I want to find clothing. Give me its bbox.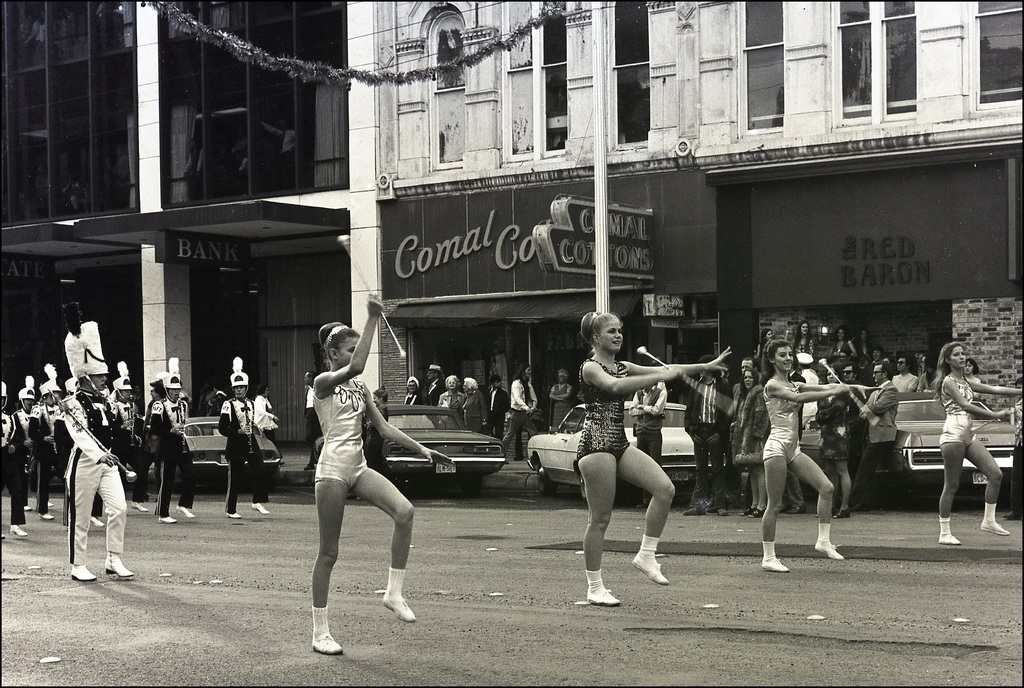
box(484, 387, 509, 440).
